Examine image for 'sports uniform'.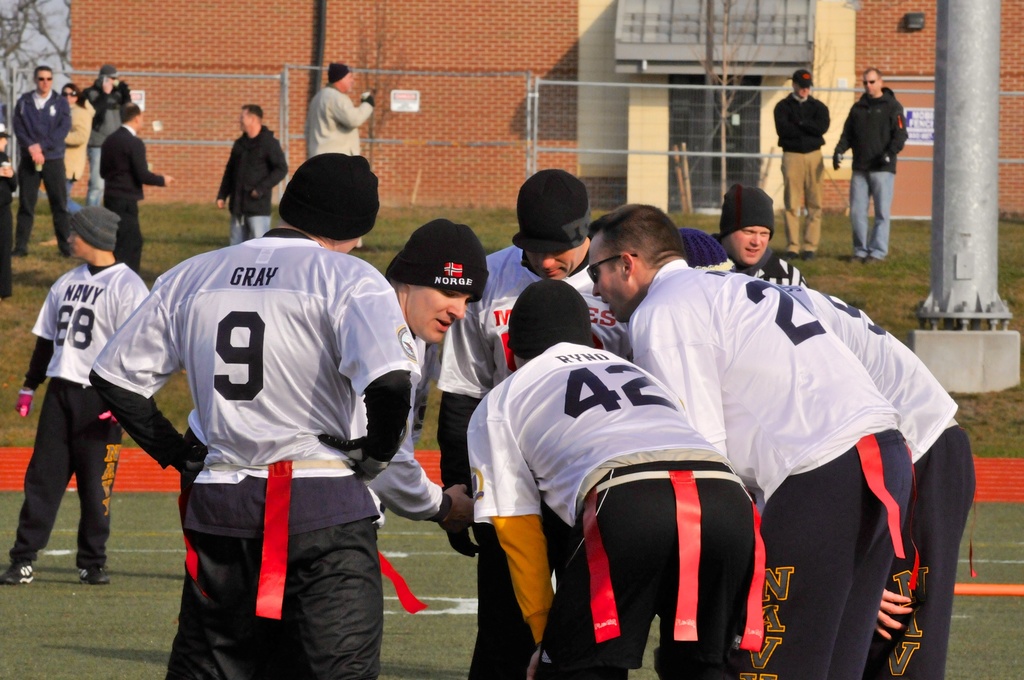
Examination result: 467, 331, 772, 679.
